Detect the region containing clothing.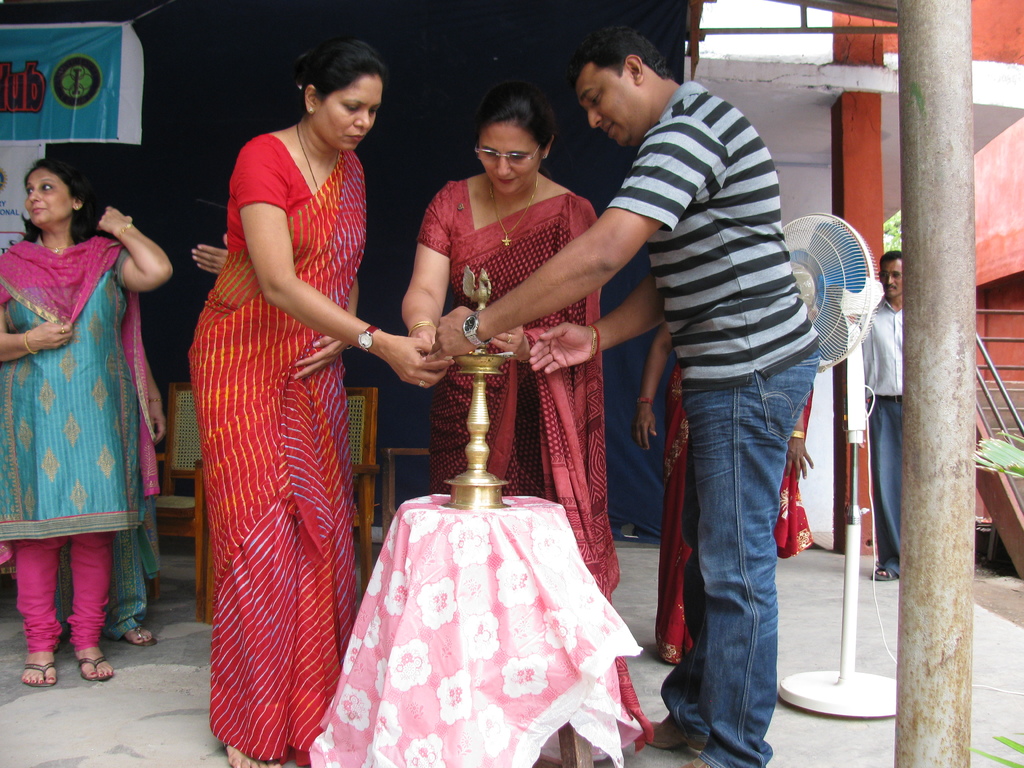
<region>860, 297, 917, 579</region>.
